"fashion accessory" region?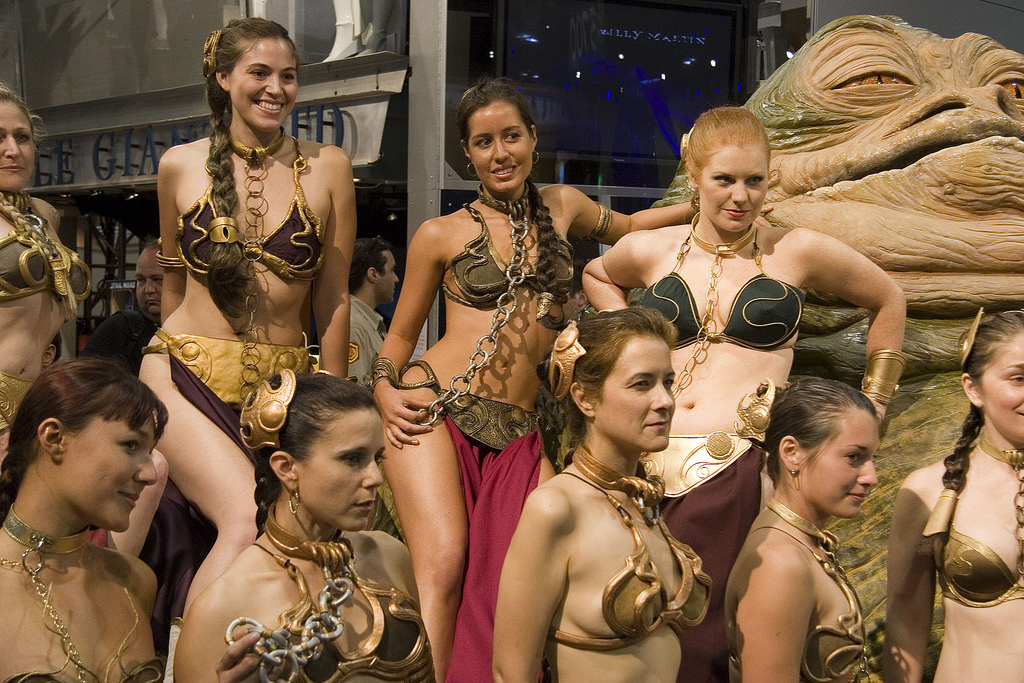
{"left": 578, "top": 201, "right": 611, "bottom": 243}
